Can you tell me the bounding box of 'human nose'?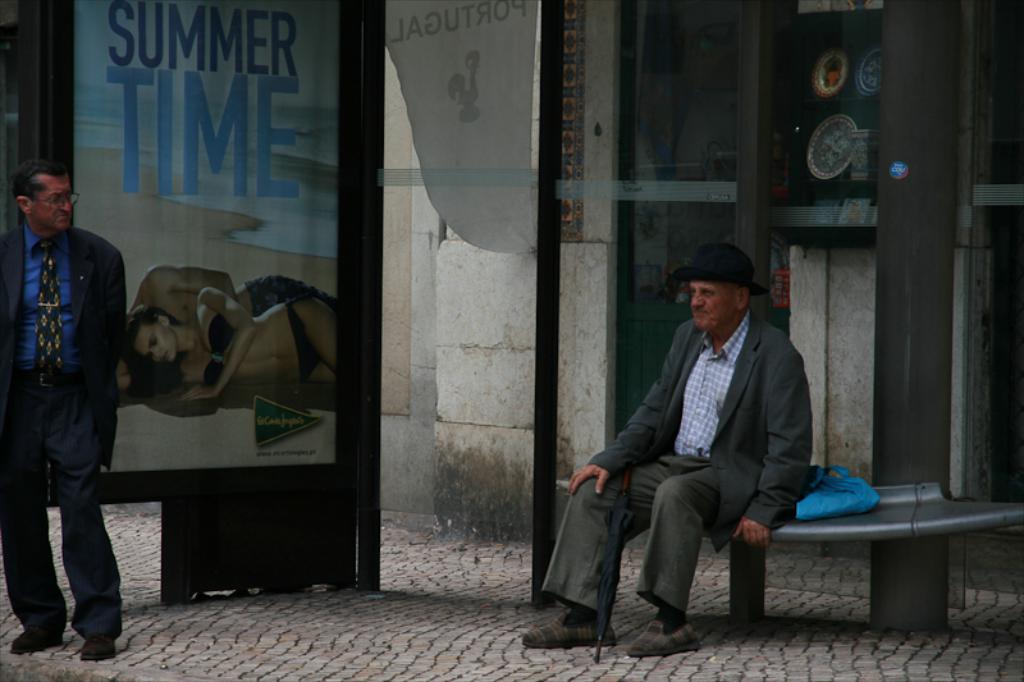
box=[694, 290, 705, 308].
